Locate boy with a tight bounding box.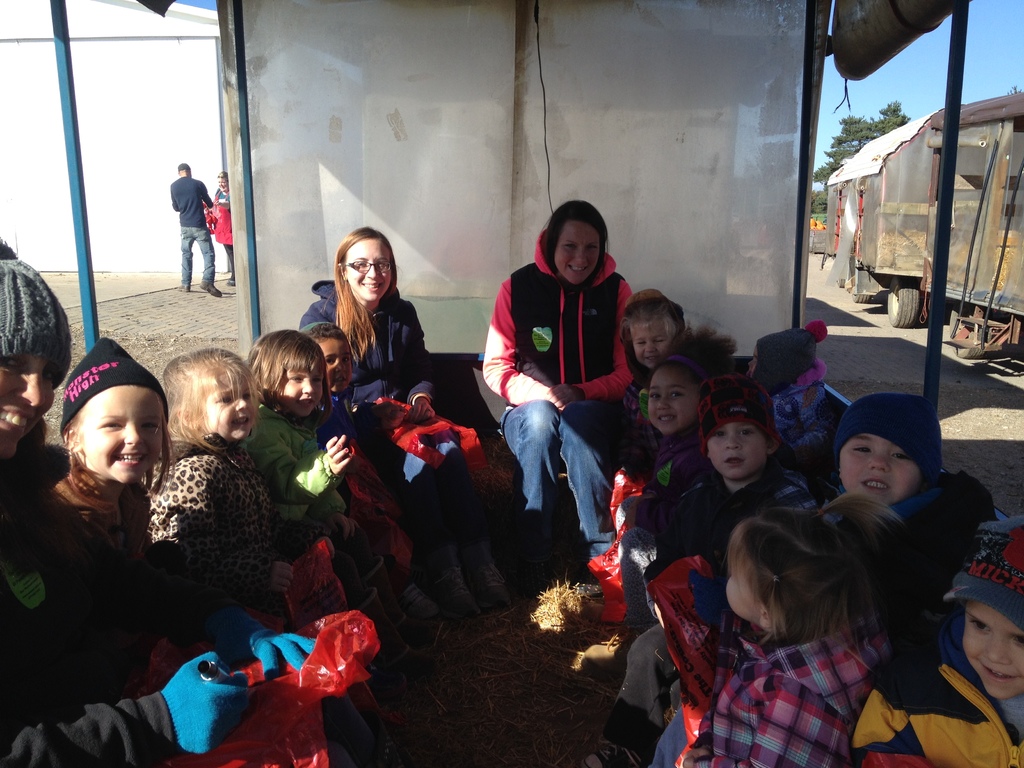
<bbox>834, 396, 996, 589</bbox>.
